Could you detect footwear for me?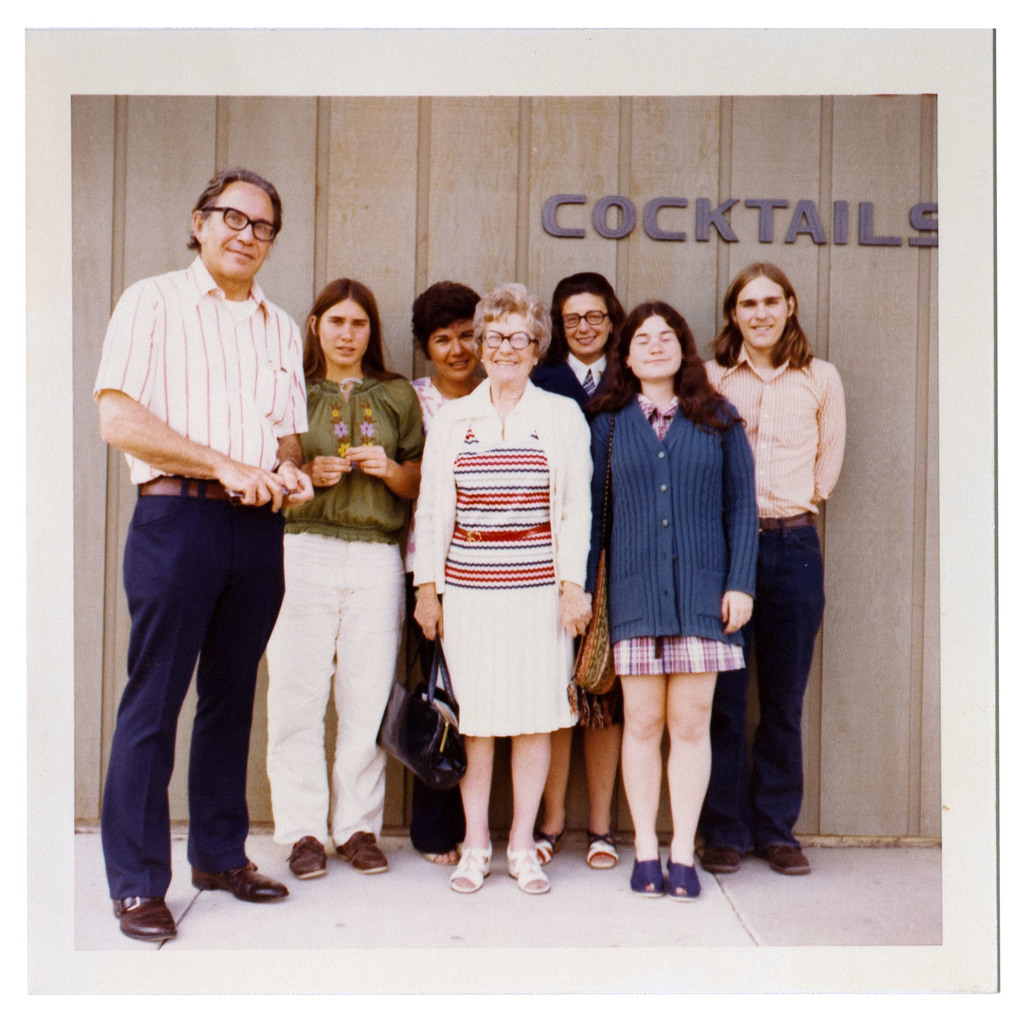
Detection result: Rect(190, 856, 291, 902).
